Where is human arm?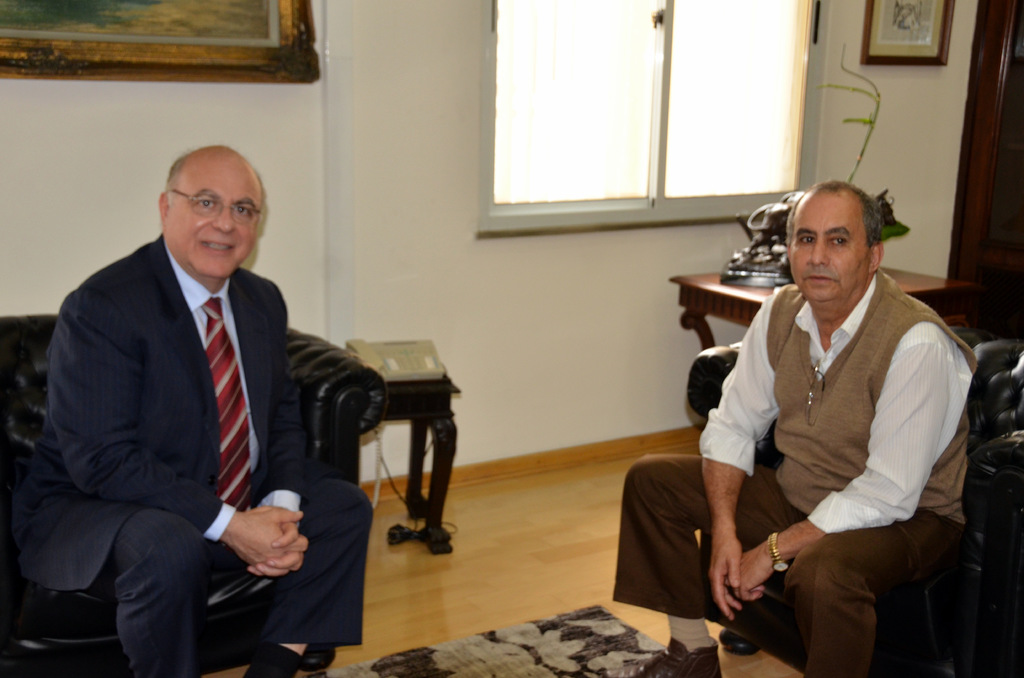
region(251, 273, 352, 579).
